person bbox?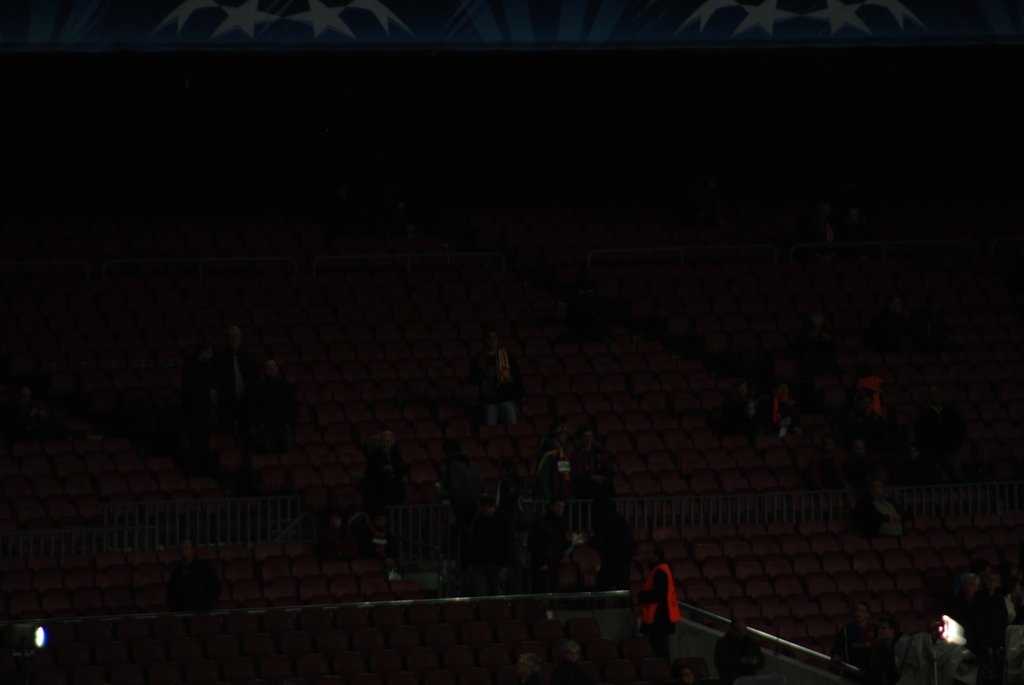
<bbox>191, 324, 284, 491</bbox>
